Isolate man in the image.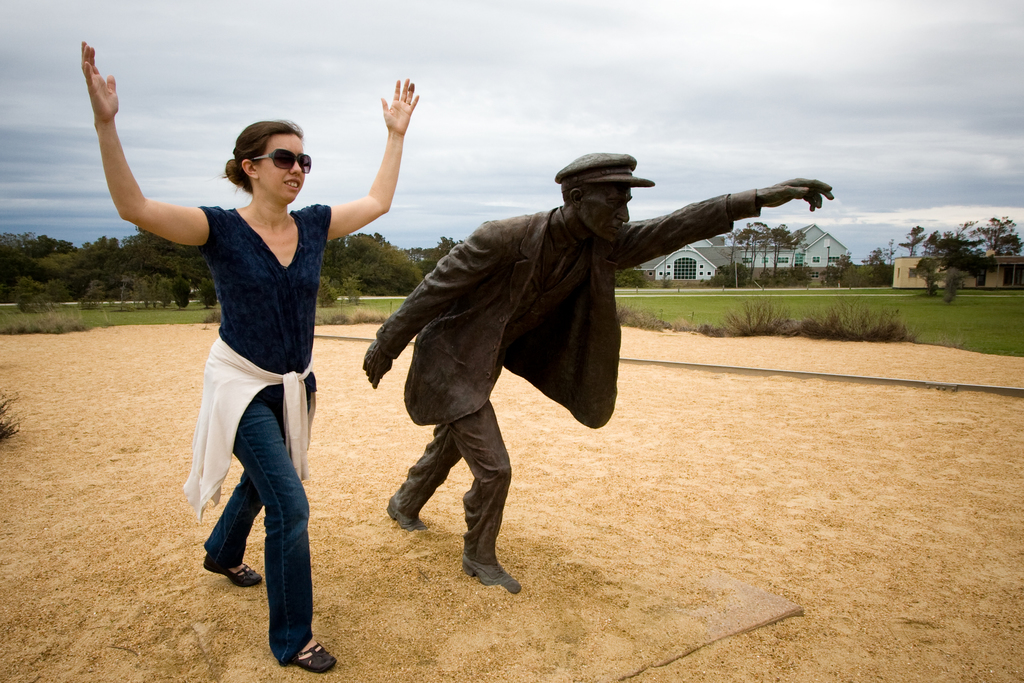
Isolated region: select_region(345, 155, 799, 593).
